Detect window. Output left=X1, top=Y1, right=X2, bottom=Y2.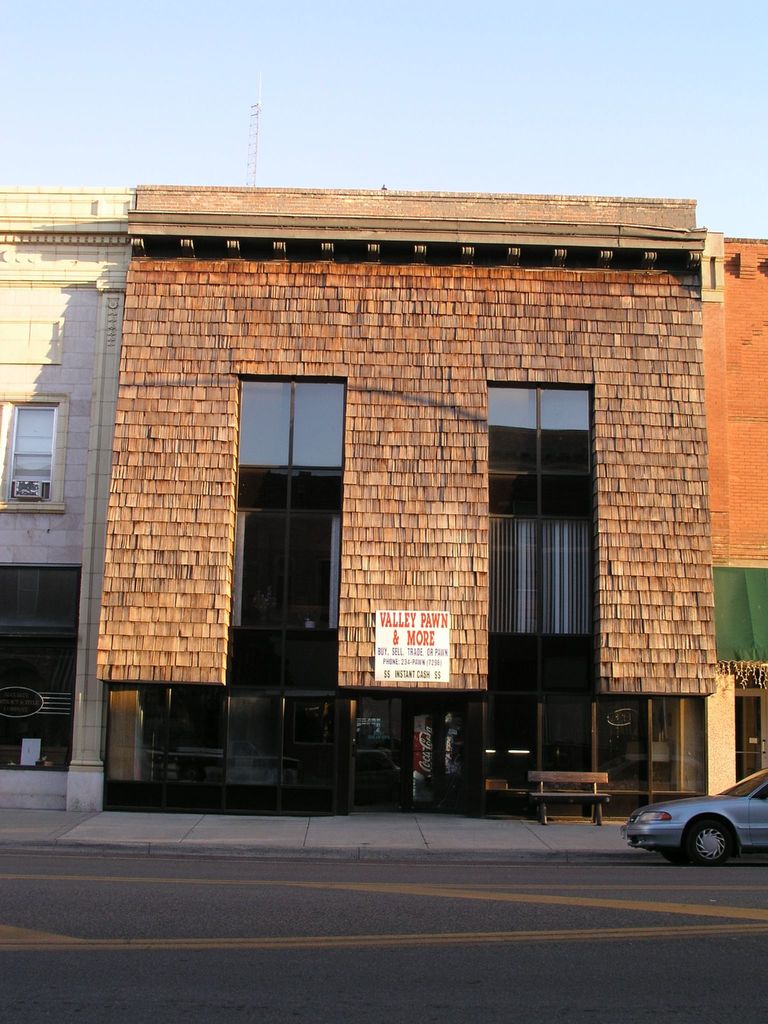
left=234, top=379, right=339, bottom=692.
